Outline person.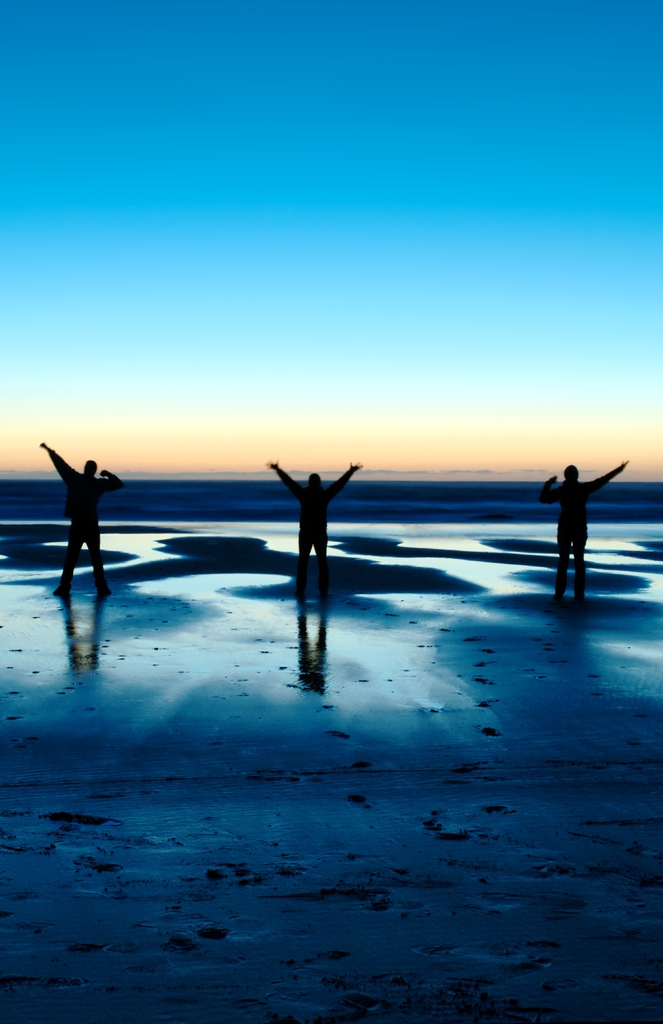
Outline: locate(40, 440, 117, 595).
